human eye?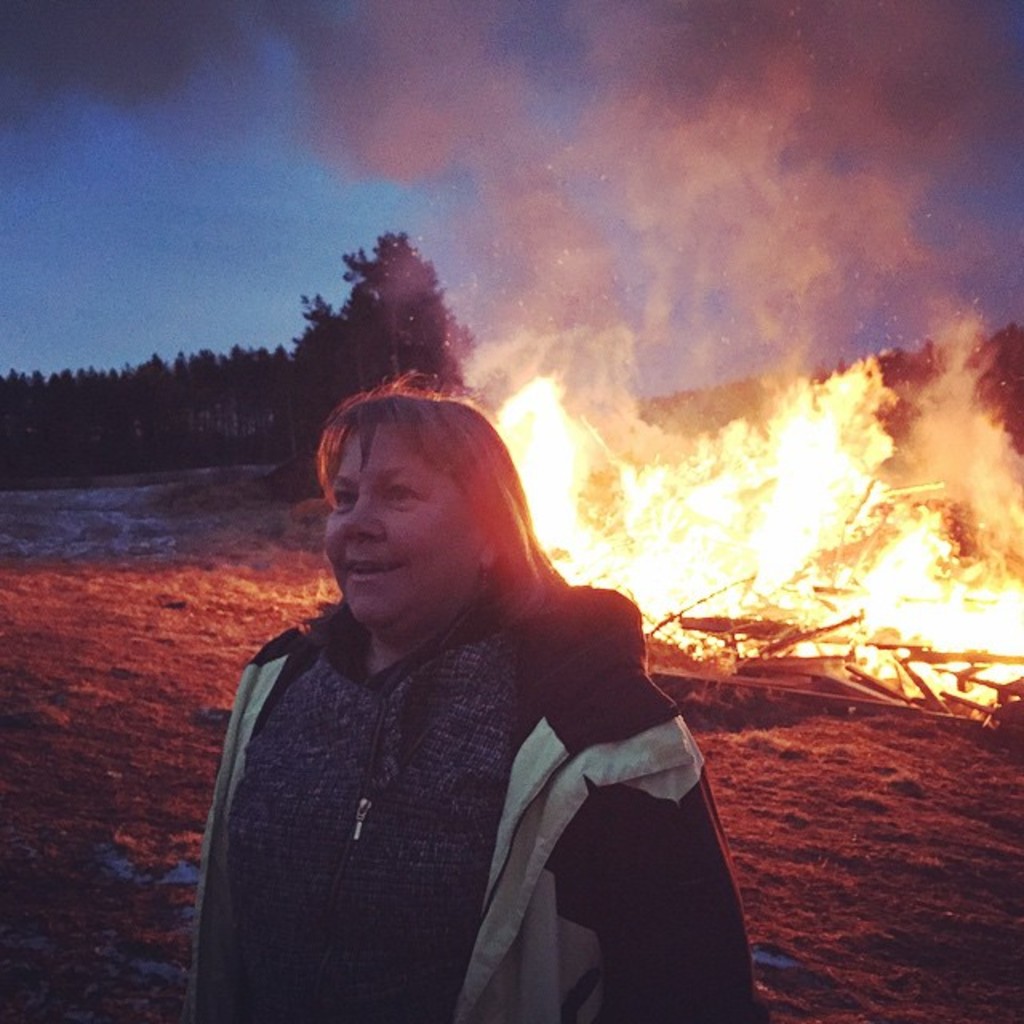
{"x1": 322, "y1": 480, "x2": 366, "y2": 515}
